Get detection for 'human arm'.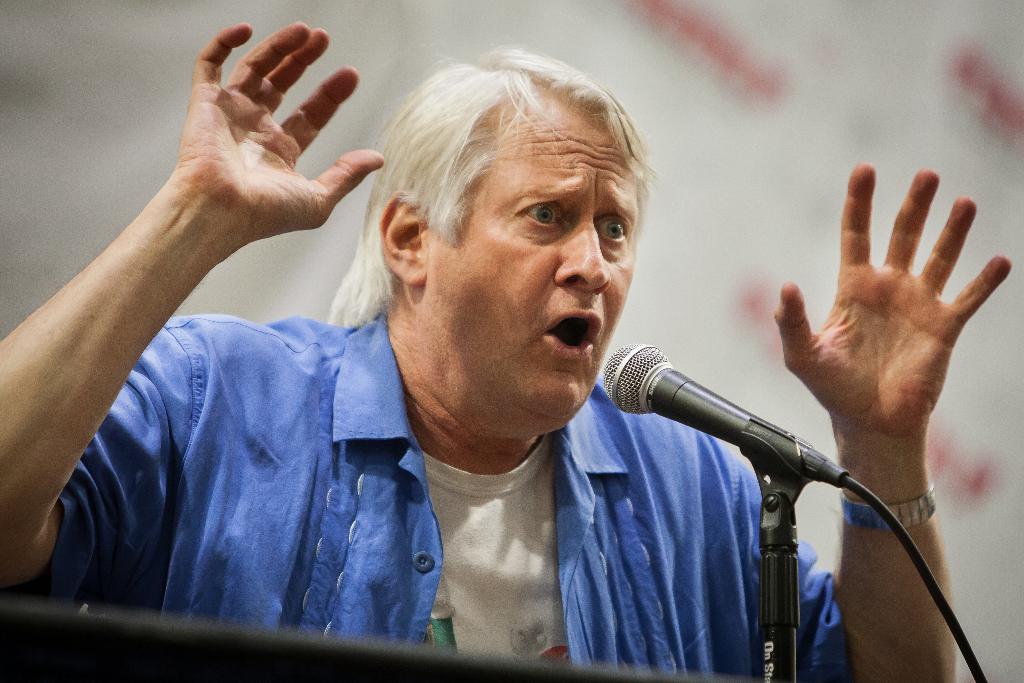
Detection: locate(717, 168, 1018, 682).
